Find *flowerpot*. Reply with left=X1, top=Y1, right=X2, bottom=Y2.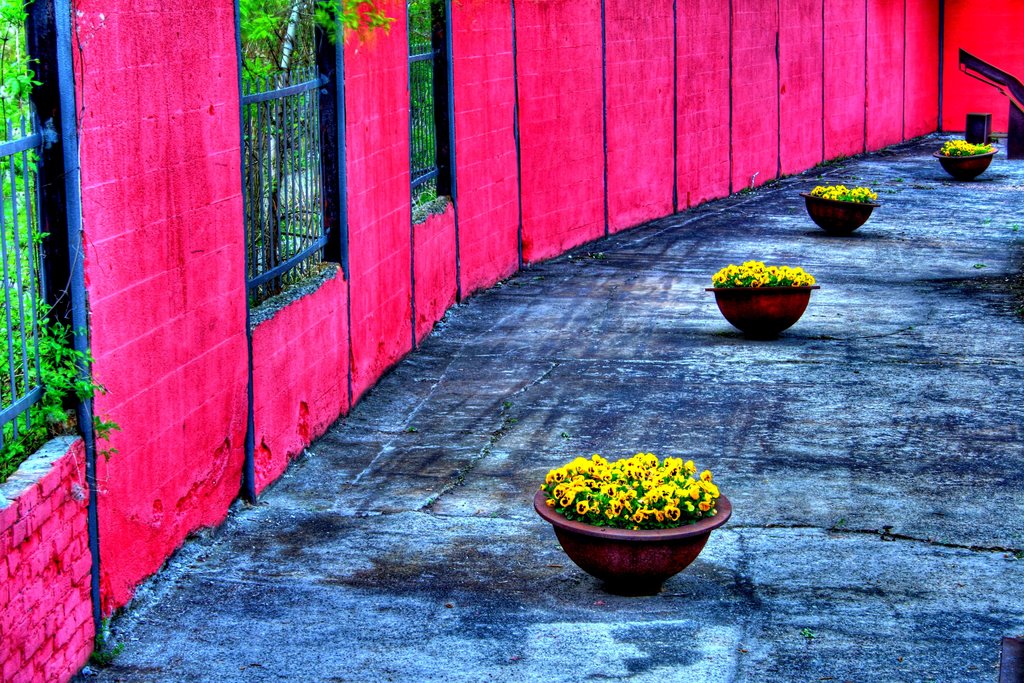
left=559, top=461, right=734, bottom=589.
